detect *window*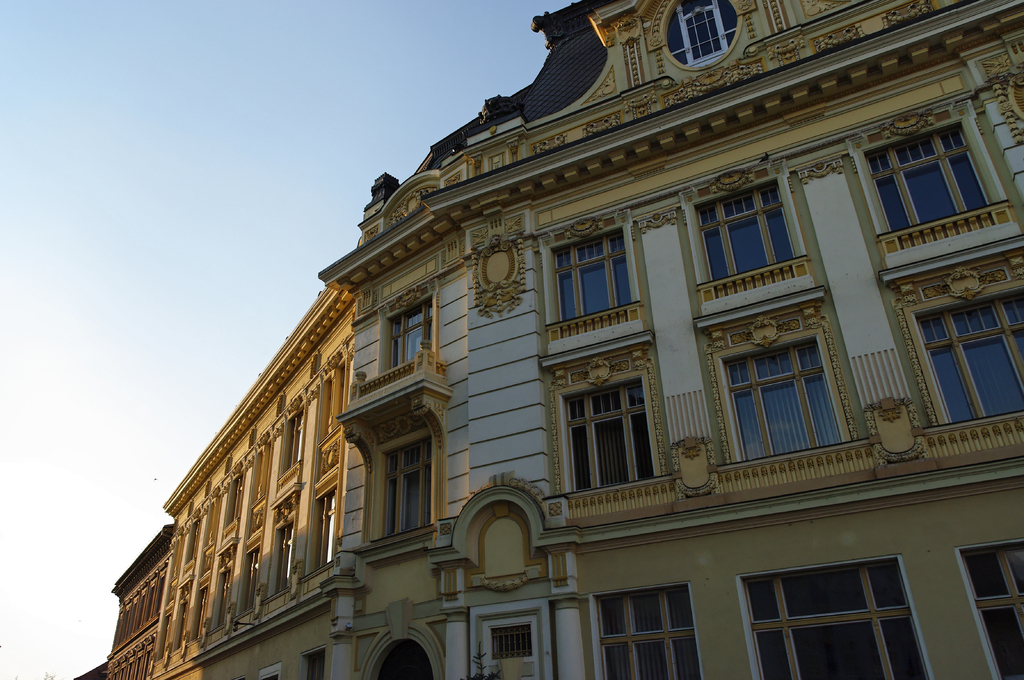
<region>846, 99, 1012, 255</region>
